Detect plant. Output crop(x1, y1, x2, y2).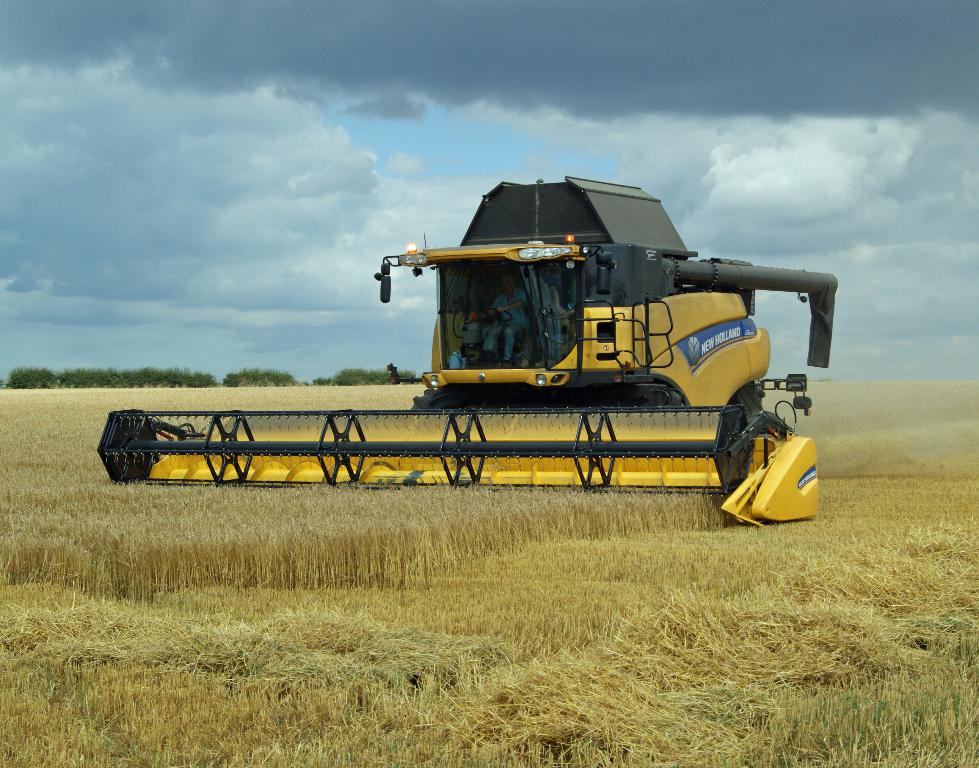
crop(210, 367, 297, 389).
